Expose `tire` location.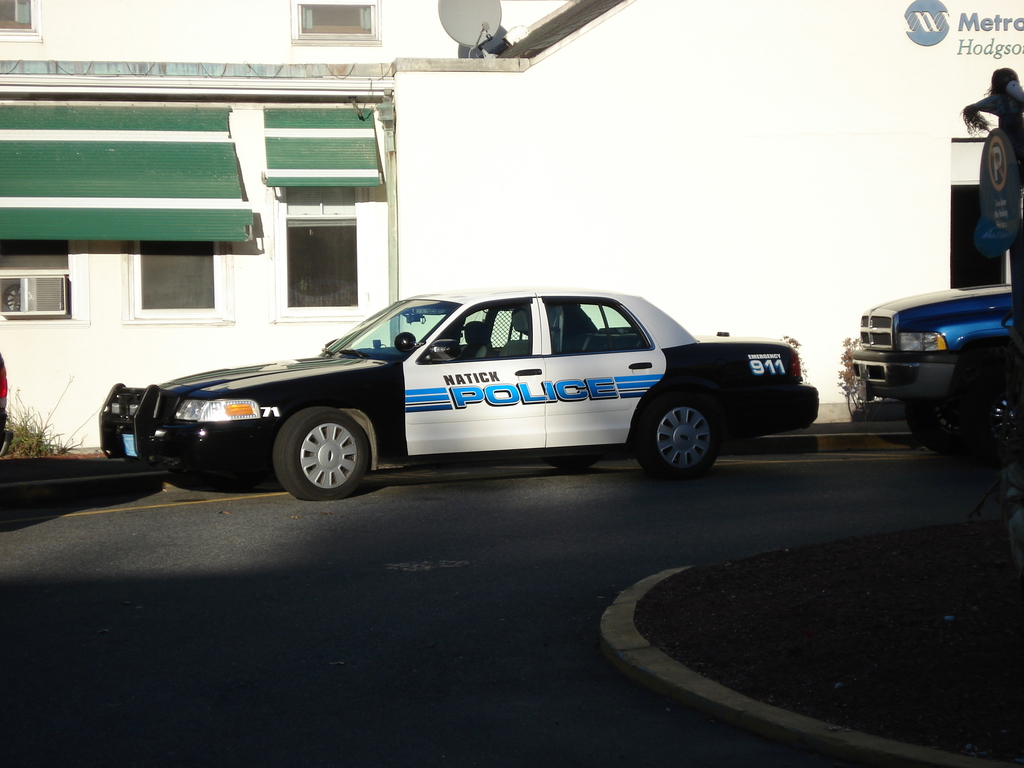
Exposed at pyautogui.locateOnScreen(965, 370, 1023, 464).
